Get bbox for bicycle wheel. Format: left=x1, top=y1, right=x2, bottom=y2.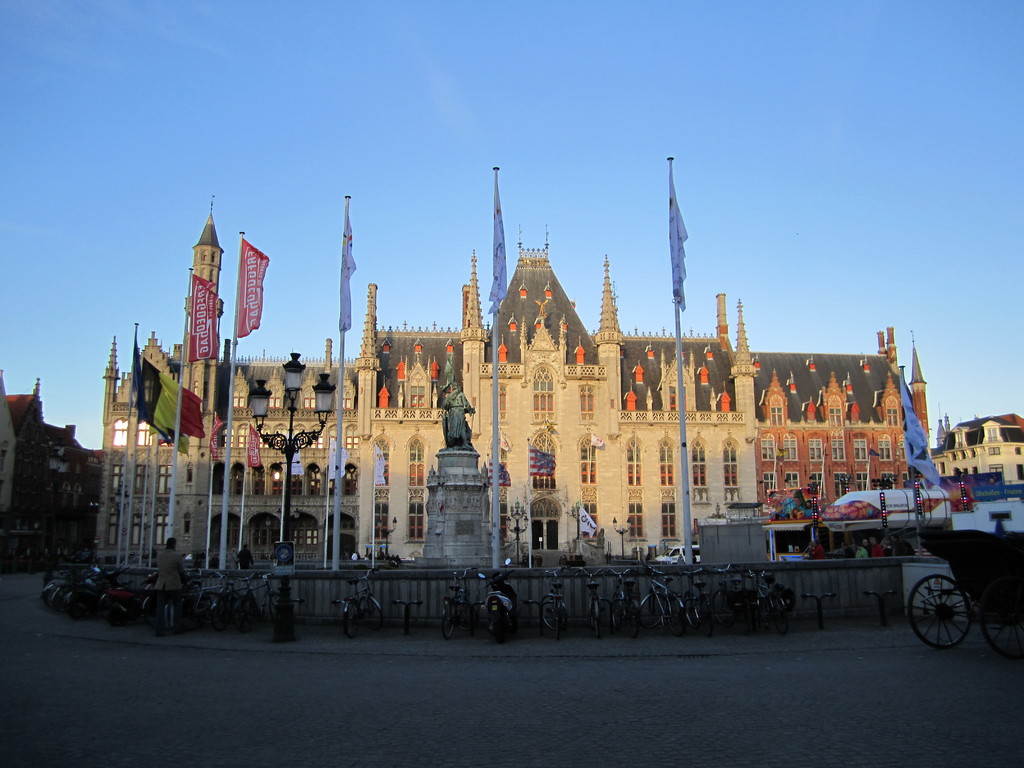
left=904, top=570, right=970, bottom=650.
